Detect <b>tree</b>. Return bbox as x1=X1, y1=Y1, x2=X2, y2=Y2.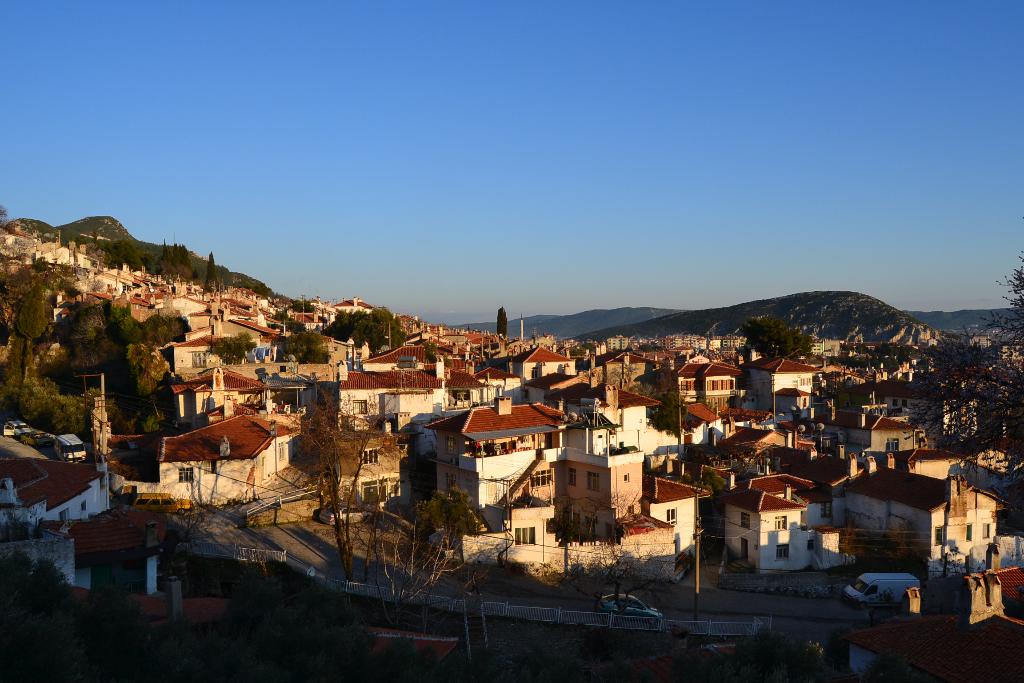
x1=452, y1=527, x2=667, y2=603.
